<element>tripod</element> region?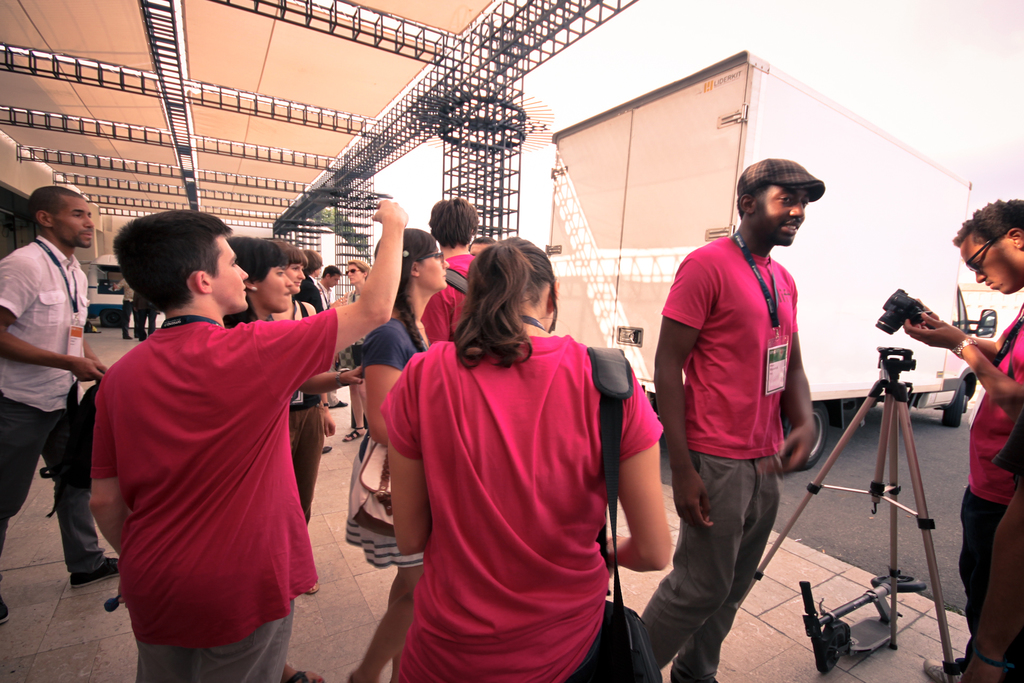
detection(735, 345, 957, 682)
